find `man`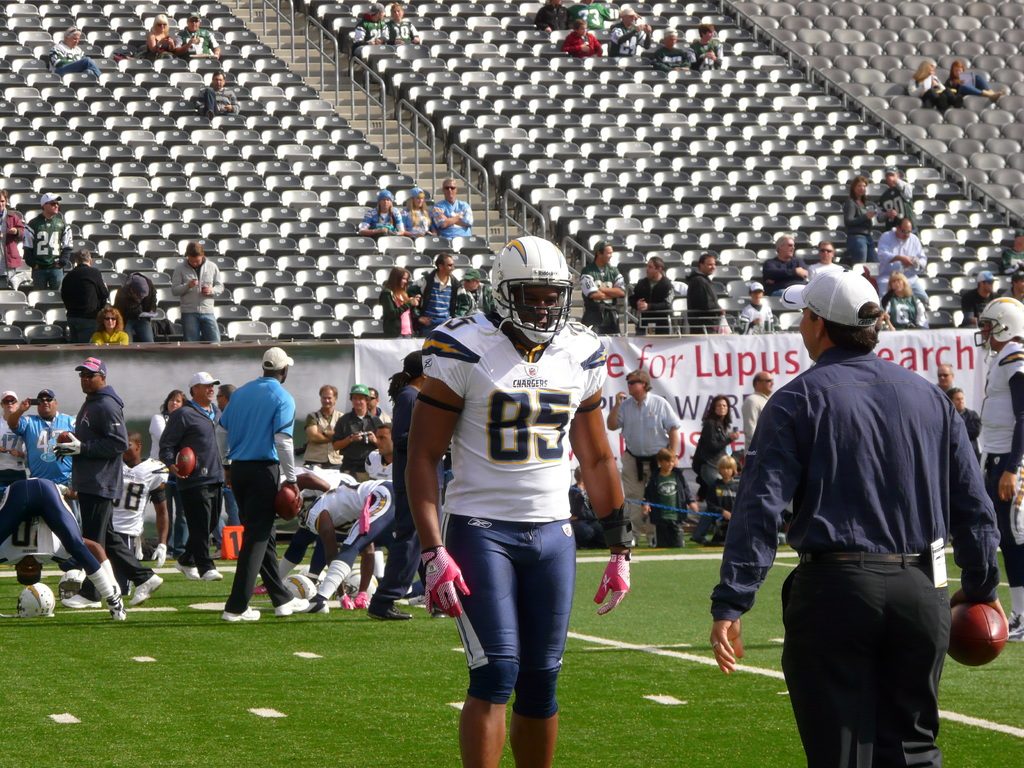
<box>365,385,396,424</box>
